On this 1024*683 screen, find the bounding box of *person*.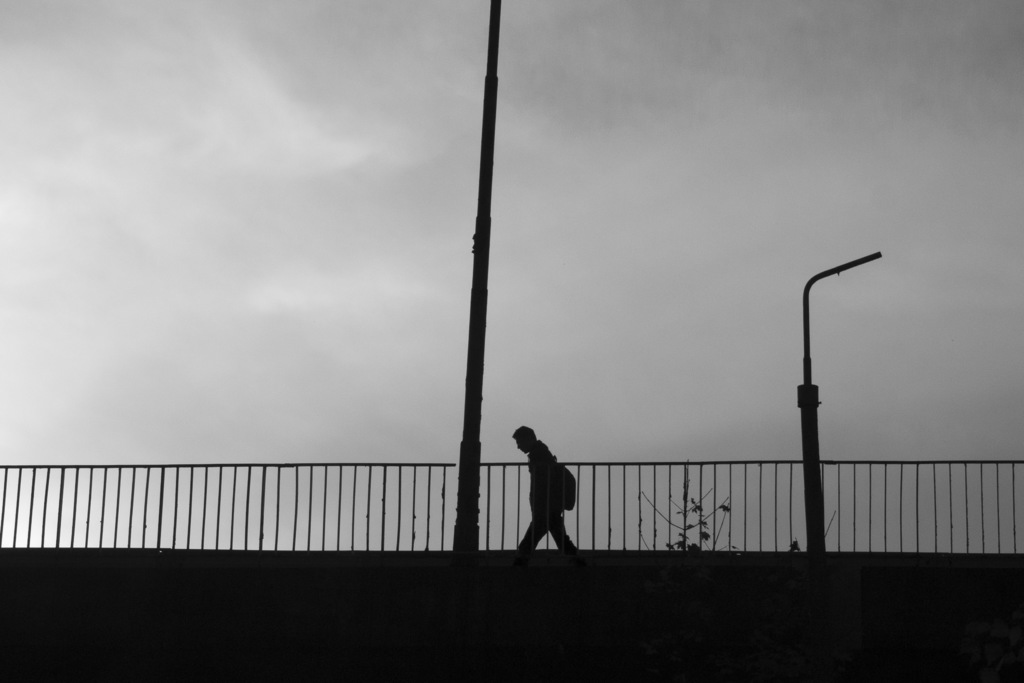
Bounding box: bbox=(514, 424, 579, 550).
